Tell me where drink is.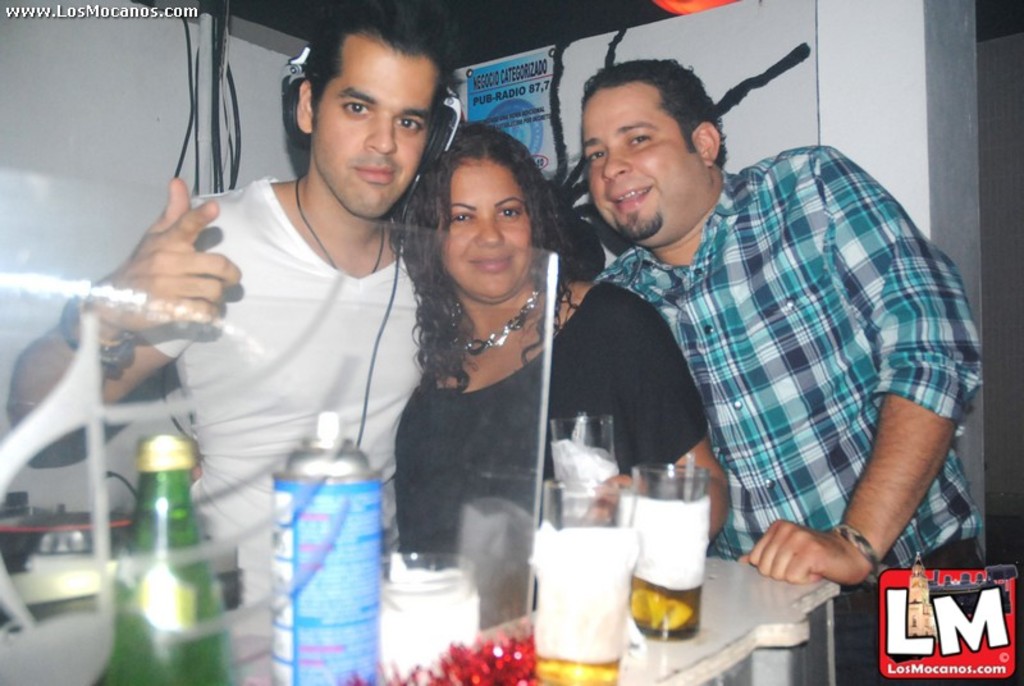
drink is at (left=101, top=433, right=239, bottom=683).
